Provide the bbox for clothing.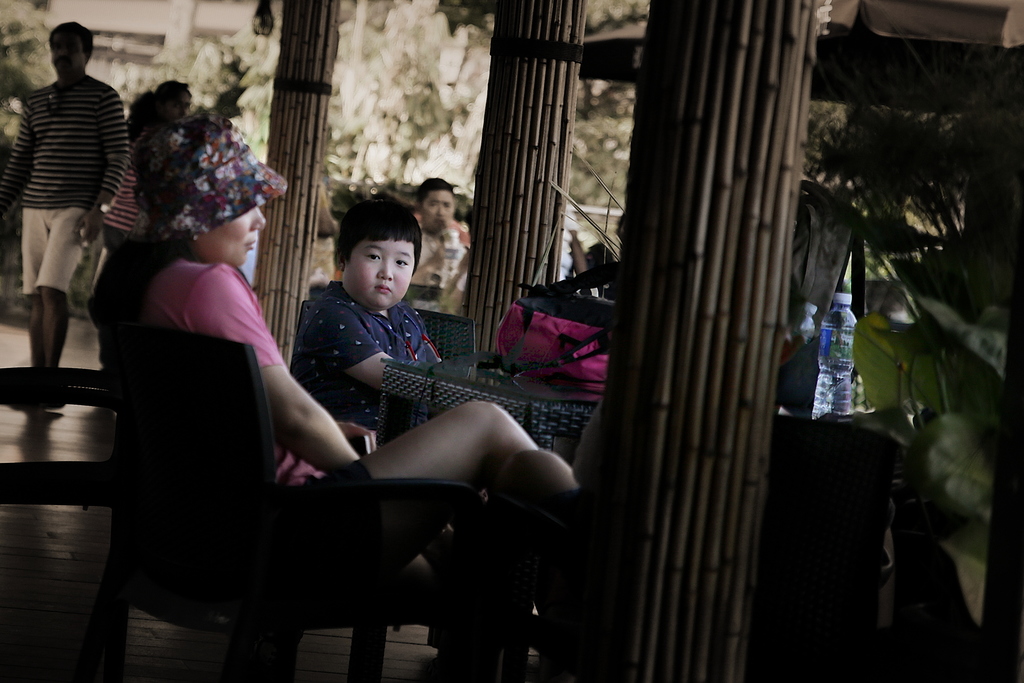
140,262,386,495.
